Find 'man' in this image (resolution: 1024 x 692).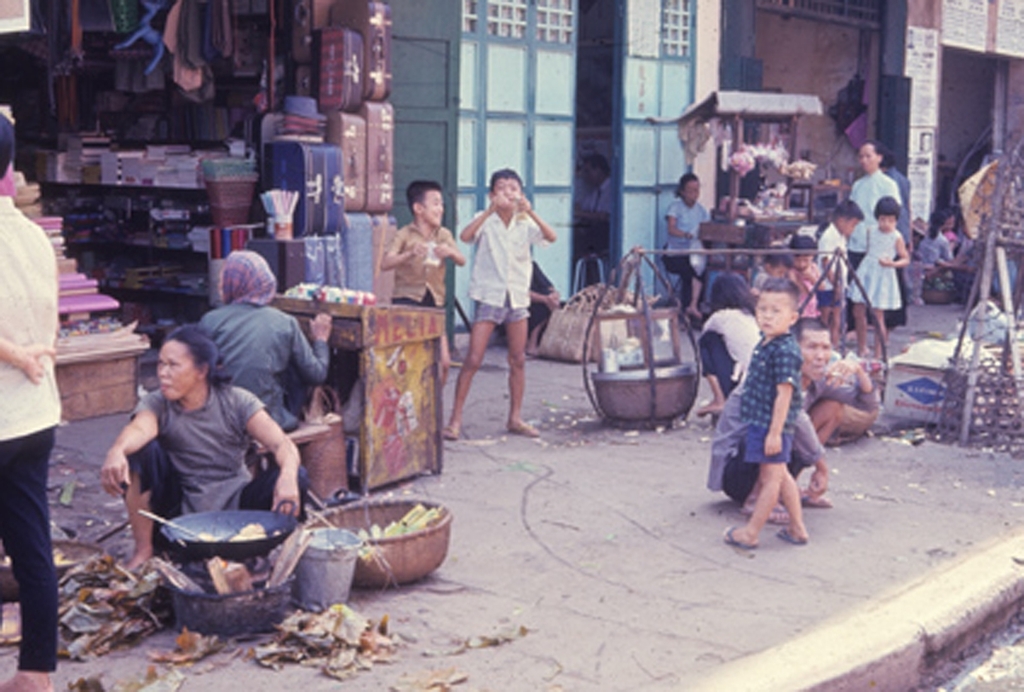
detection(571, 154, 612, 274).
